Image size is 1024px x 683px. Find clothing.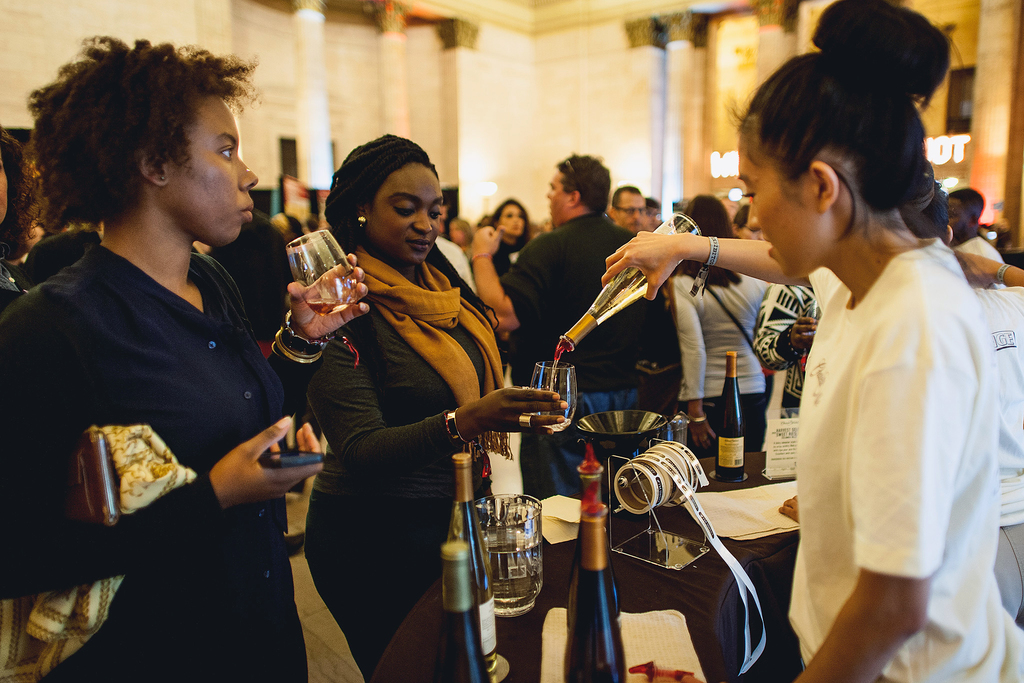
{"x1": 666, "y1": 259, "x2": 772, "y2": 484}.
